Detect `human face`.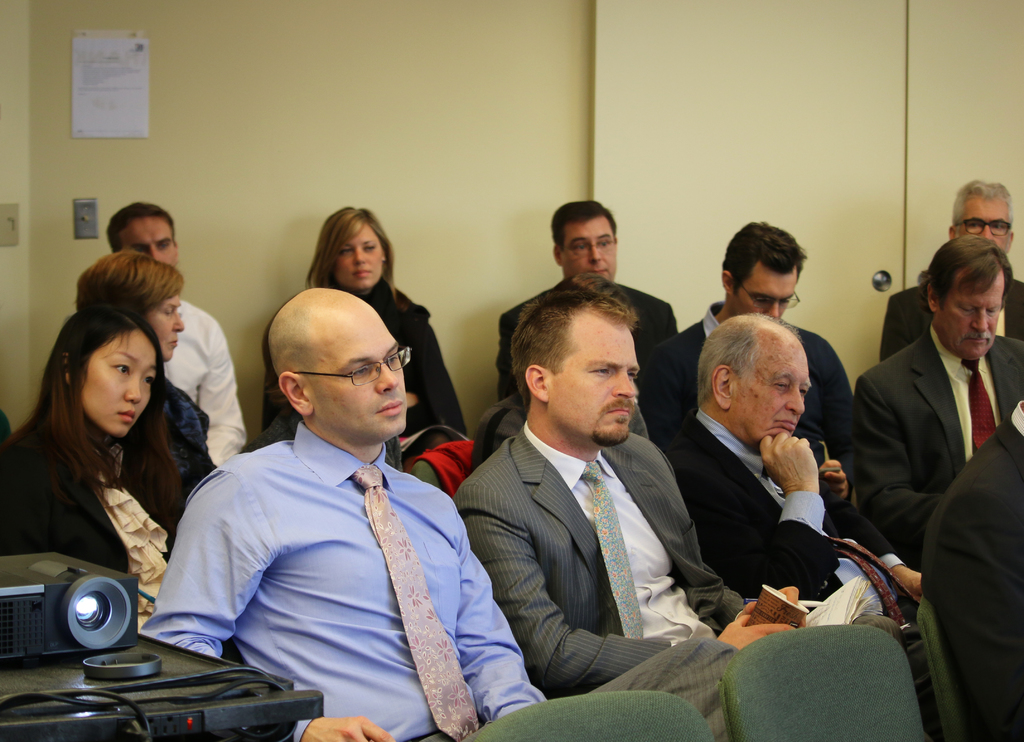
Detected at left=960, top=192, right=1009, bottom=251.
